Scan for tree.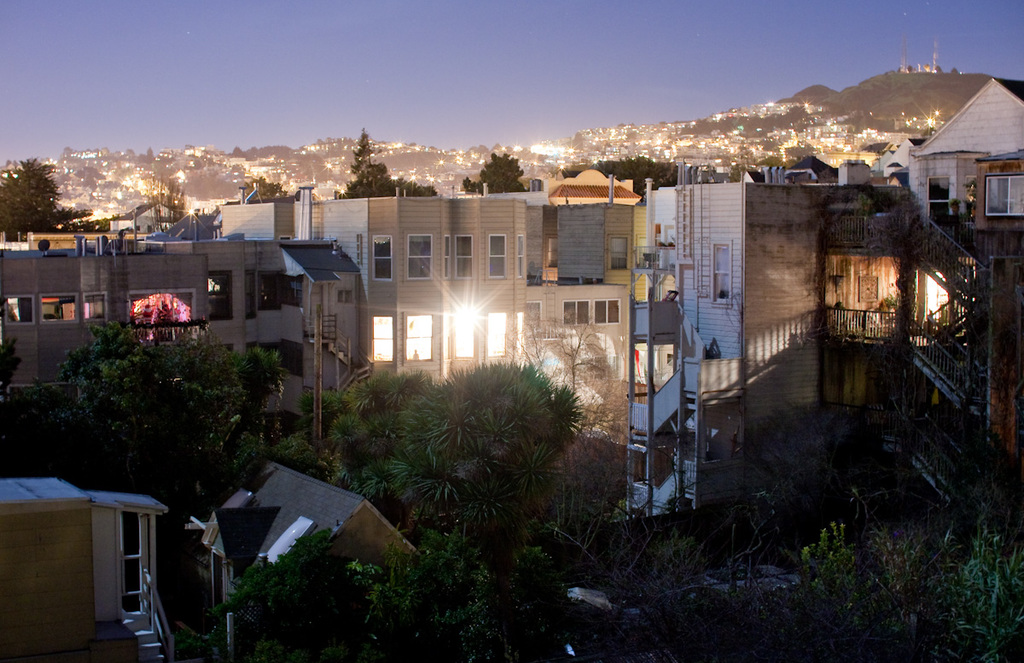
Scan result: pyautogui.locateOnScreen(0, 153, 64, 241).
